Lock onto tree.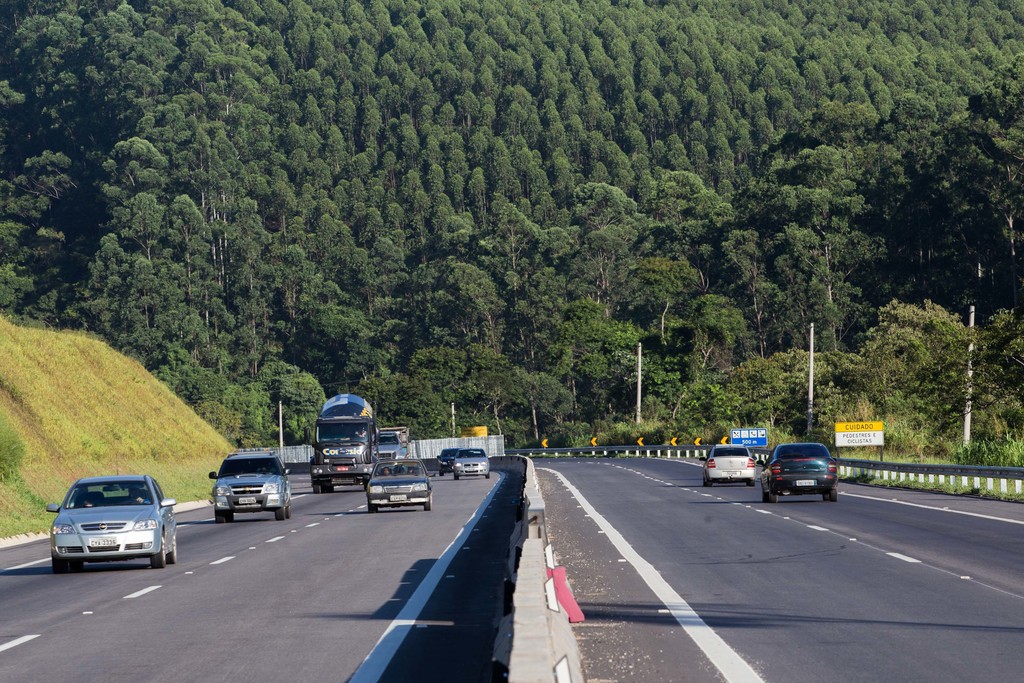
Locked: select_region(724, 220, 812, 357).
